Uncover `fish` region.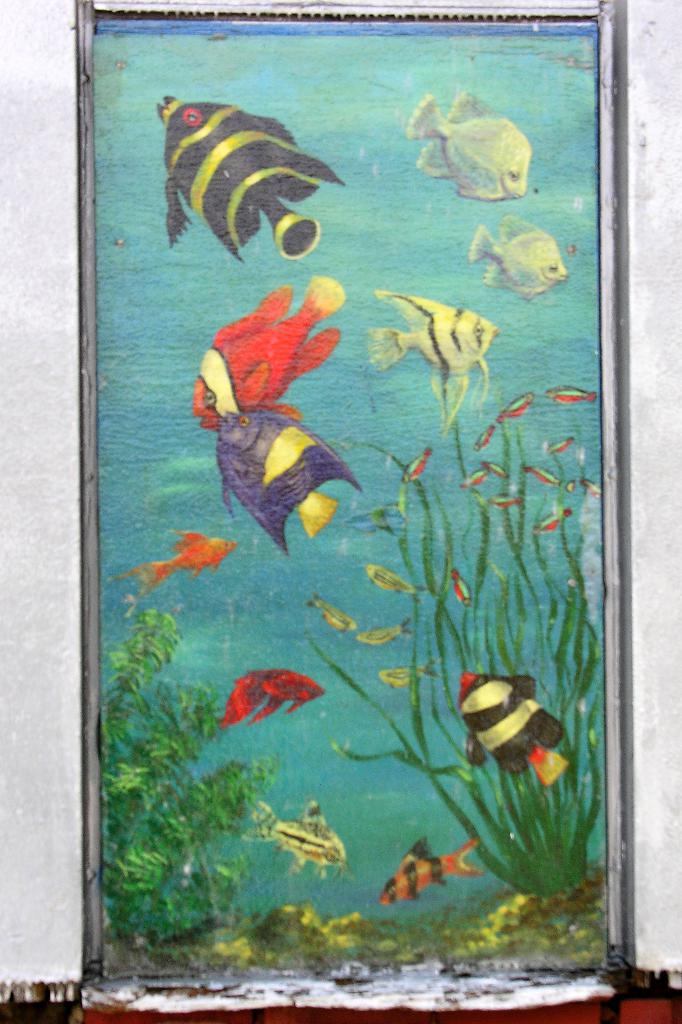
Uncovered: locate(527, 460, 561, 488).
